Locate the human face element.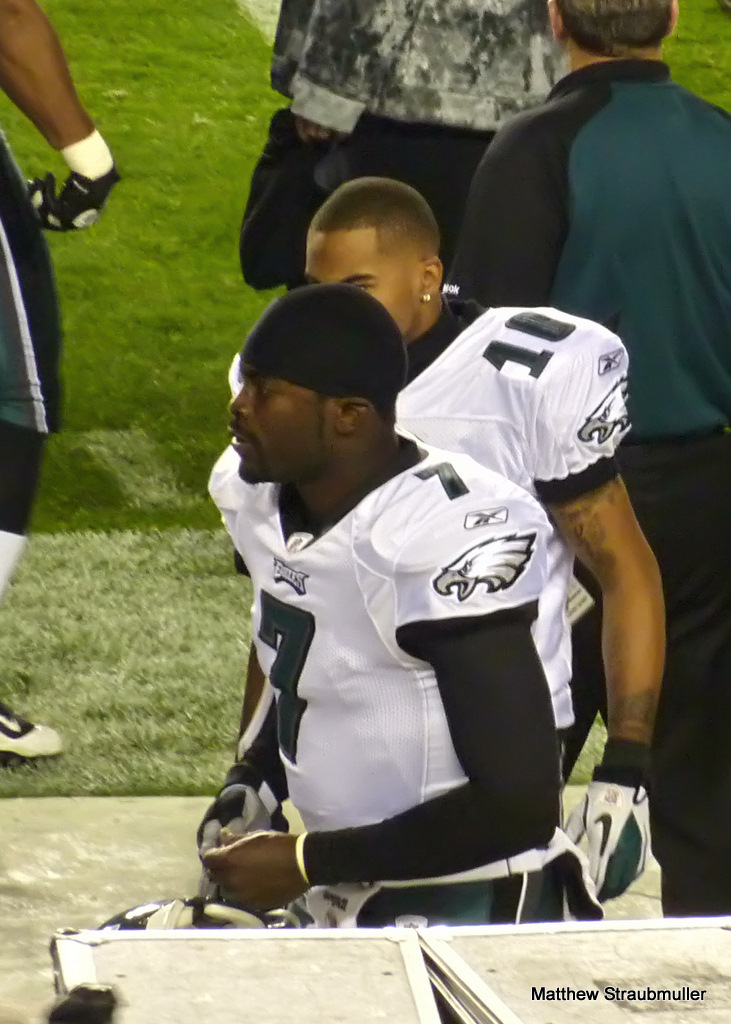
Element bbox: [x1=224, y1=366, x2=330, y2=492].
